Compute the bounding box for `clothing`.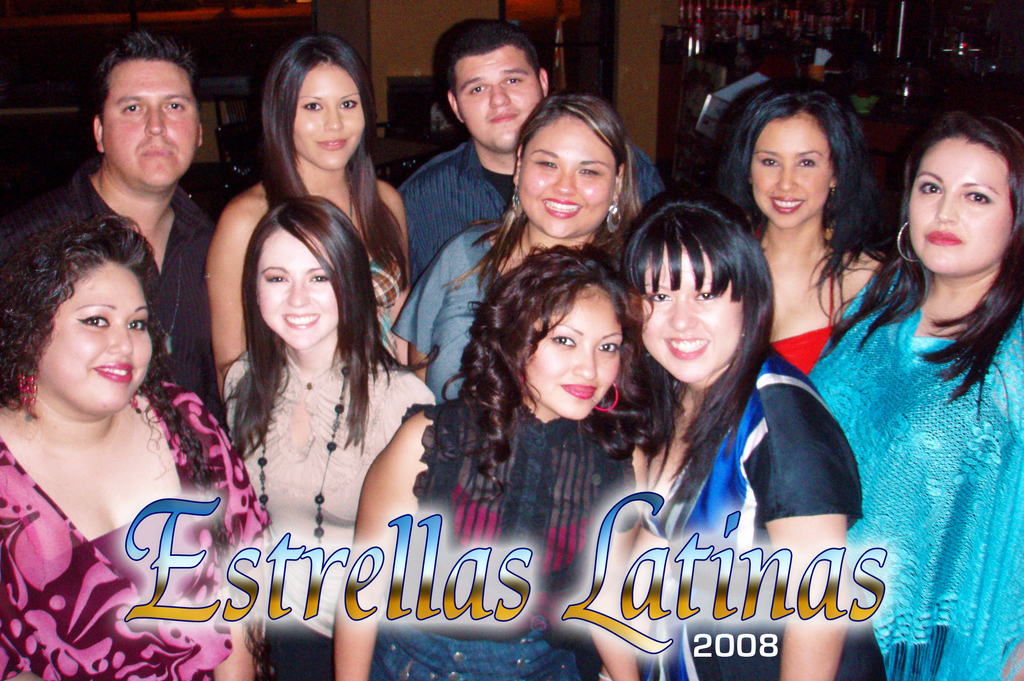
region(387, 221, 526, 405).
